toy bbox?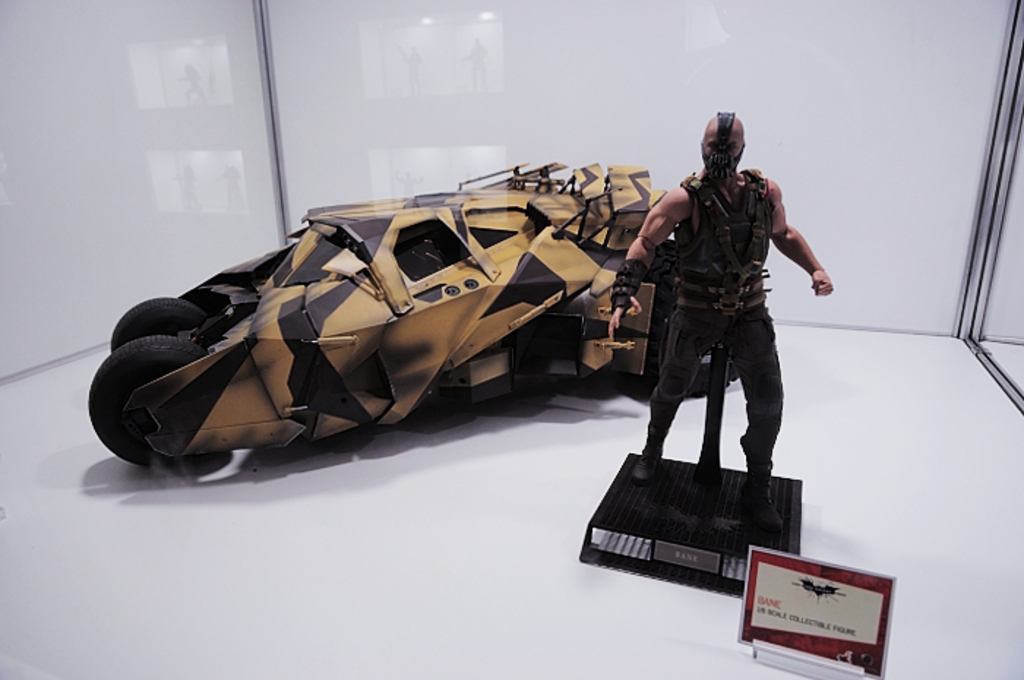
{"x1": 89, "y1": 155, "x2": 742, "y2": 462}
